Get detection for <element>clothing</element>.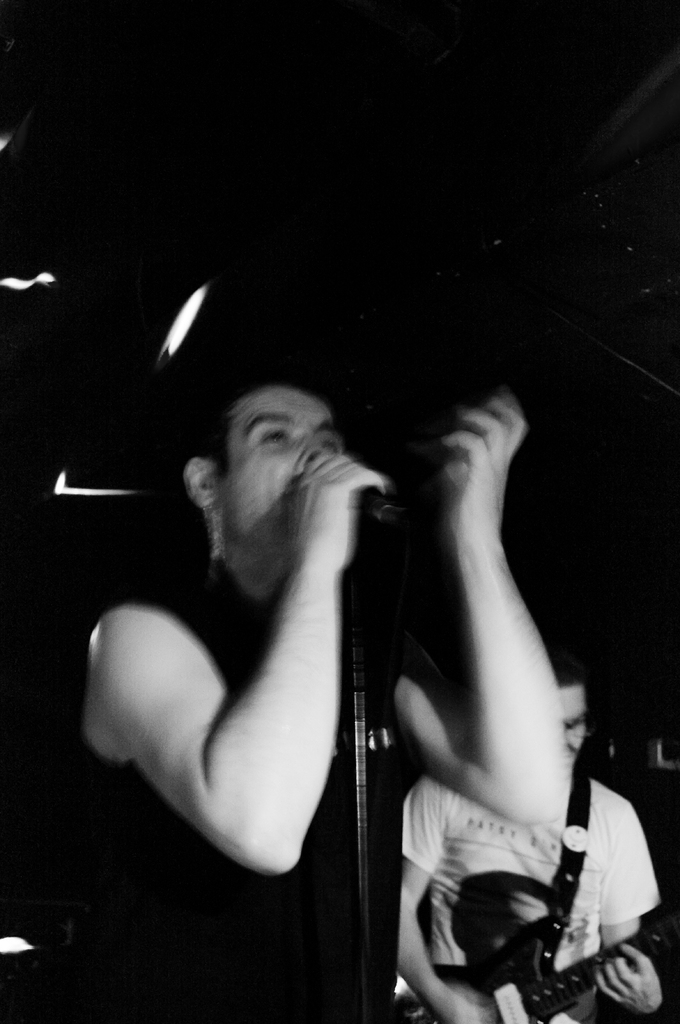
Detection: pyautogui.locateOnScreen(373, 767, 679, 1023).
